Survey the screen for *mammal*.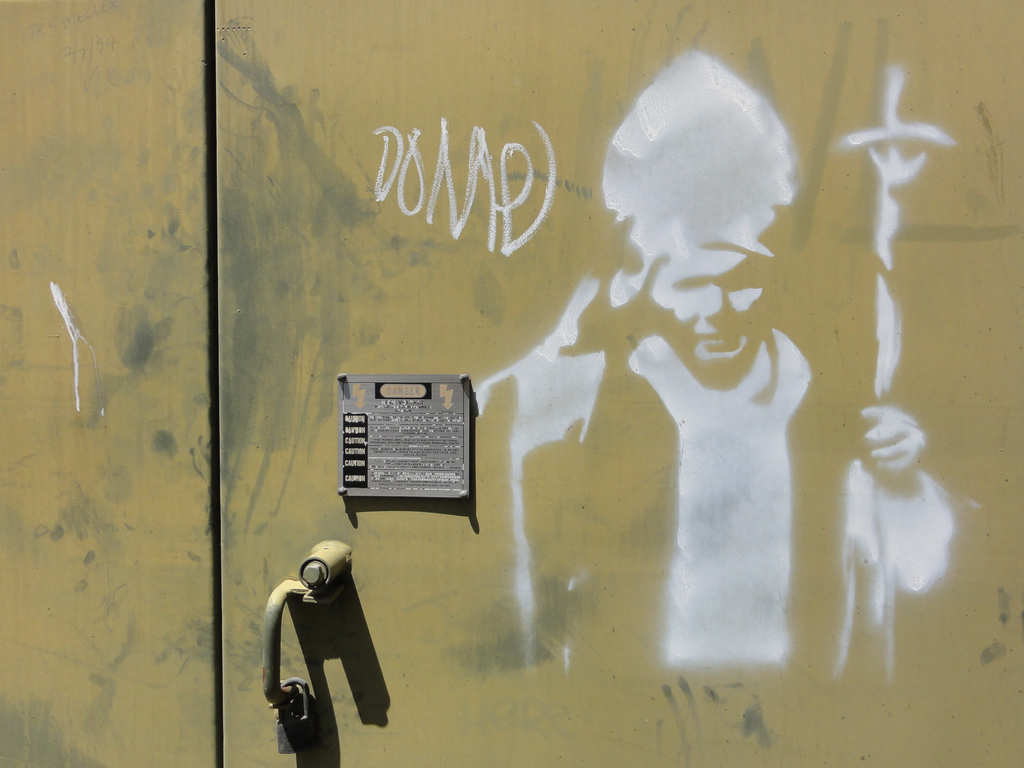
Survey found: detection(454, 38, 965, 702).
